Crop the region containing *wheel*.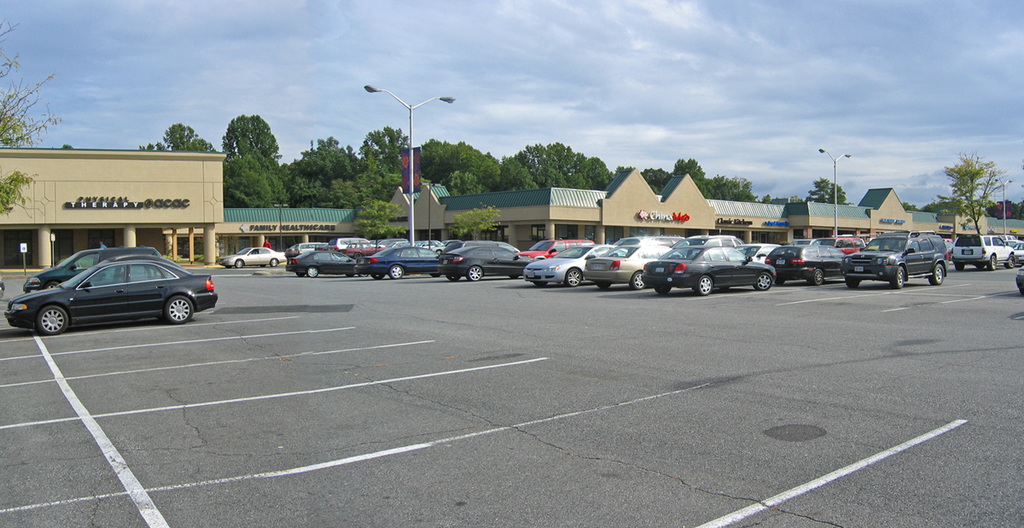
Crop region: [164, 299, 194, 324].
